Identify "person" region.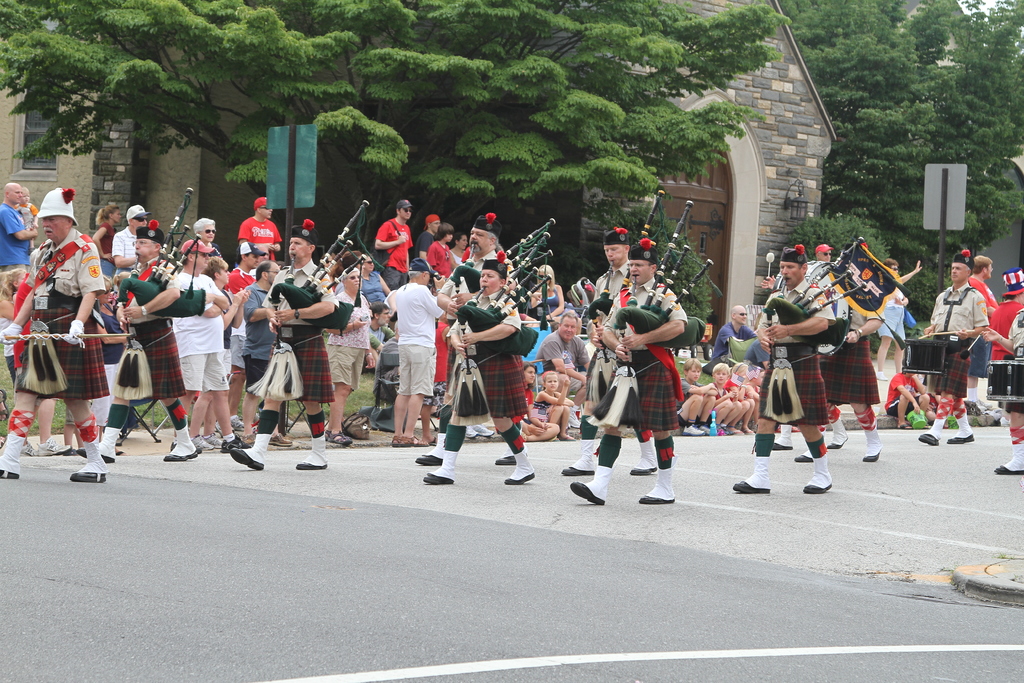
Region: pyautogui.locateOnScreen(447, 228, 473, 266).
